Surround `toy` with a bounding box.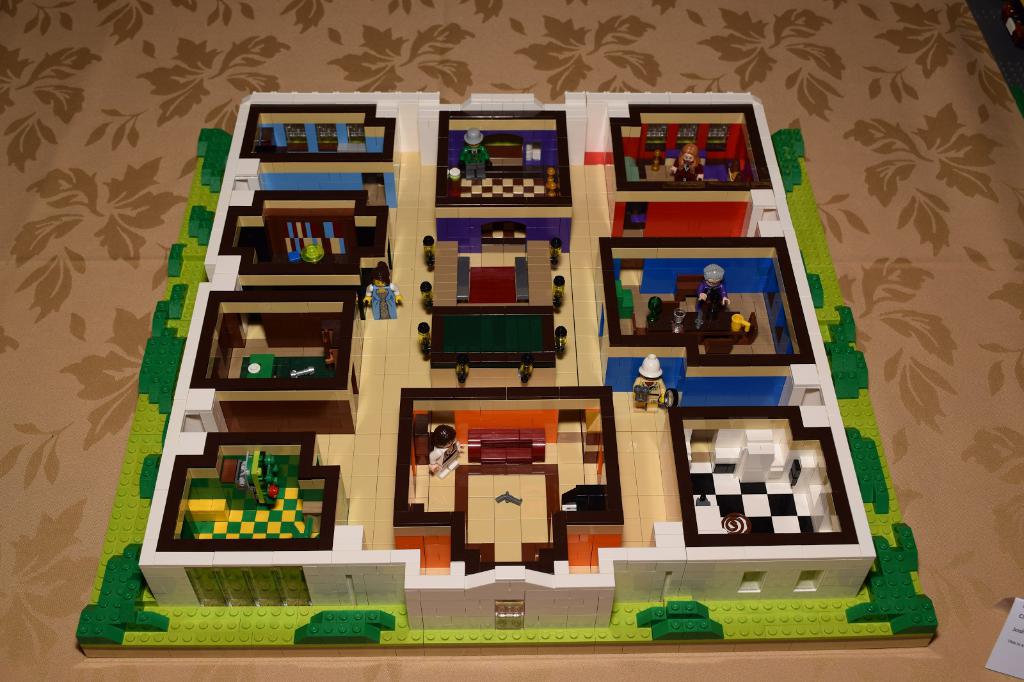
l=240, t=106, r=400, b=209.
